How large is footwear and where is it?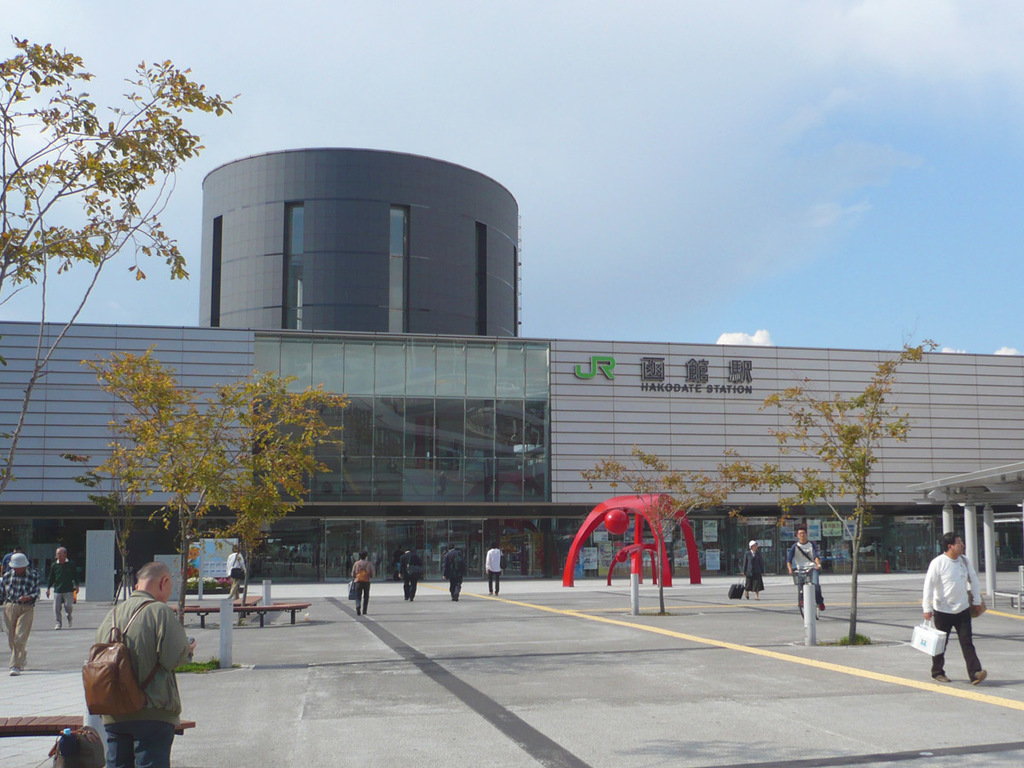
Bounding box: [495, 593, 498, 595].
